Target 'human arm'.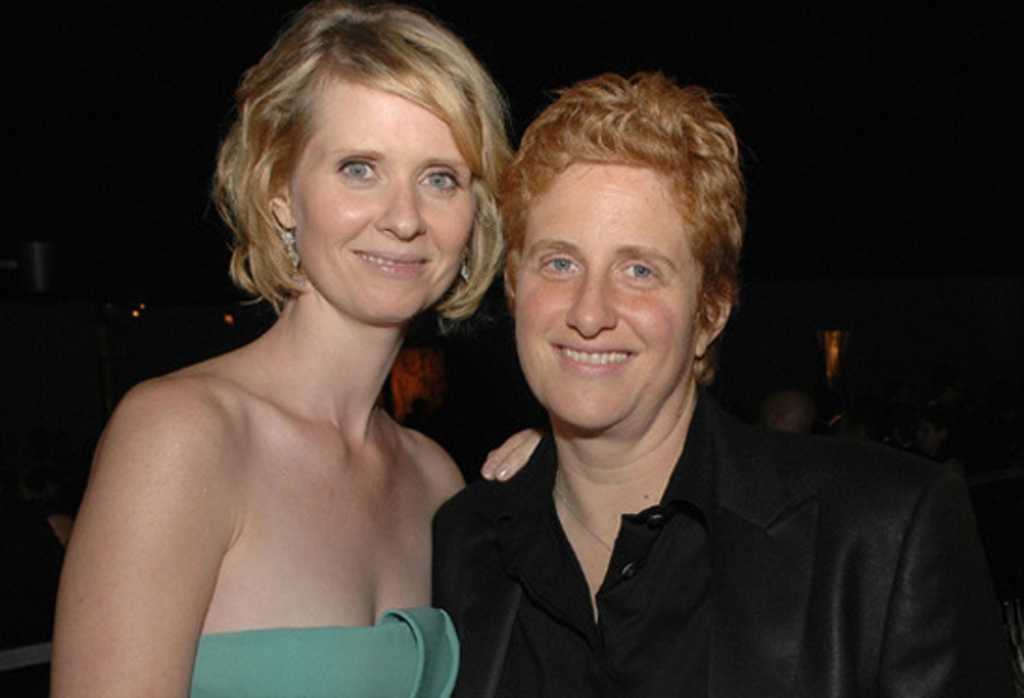
Target region: left=875, top=467, right=1017, bottom=696.
